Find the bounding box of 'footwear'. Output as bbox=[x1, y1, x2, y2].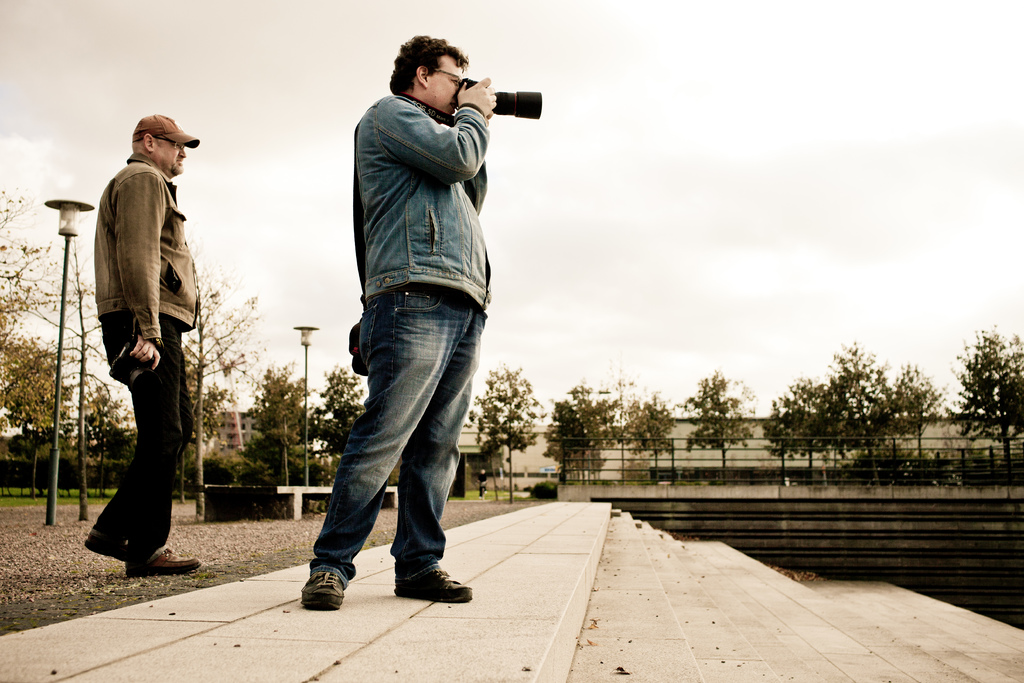
bbox=[93, 538, 128, 559].
